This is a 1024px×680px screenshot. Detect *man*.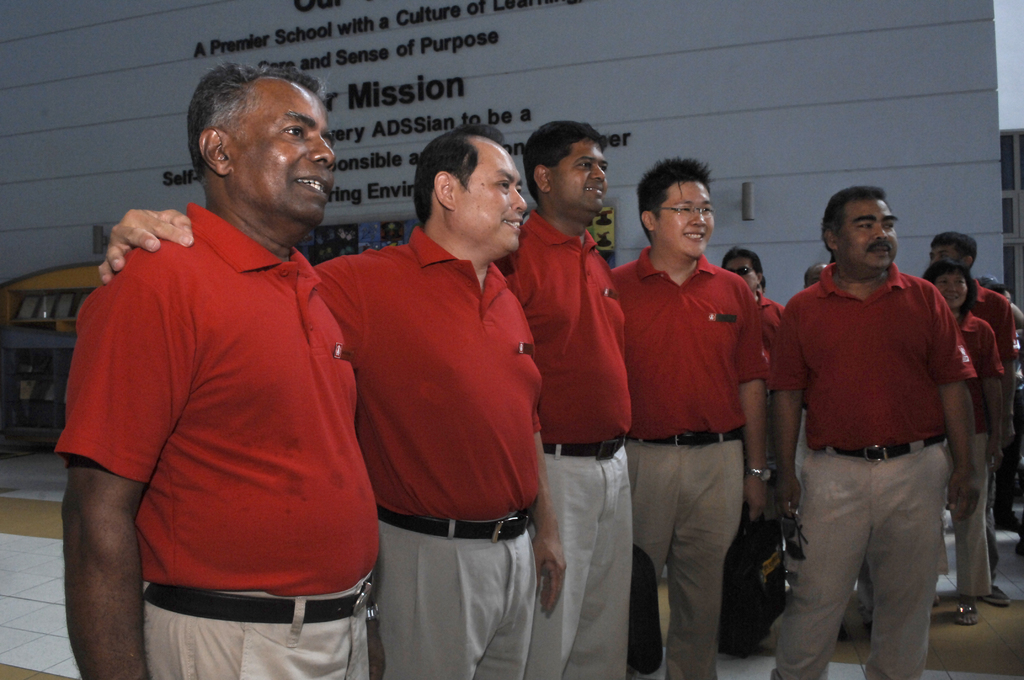
[x1=98, y1=131, x2=565, y2=679].
